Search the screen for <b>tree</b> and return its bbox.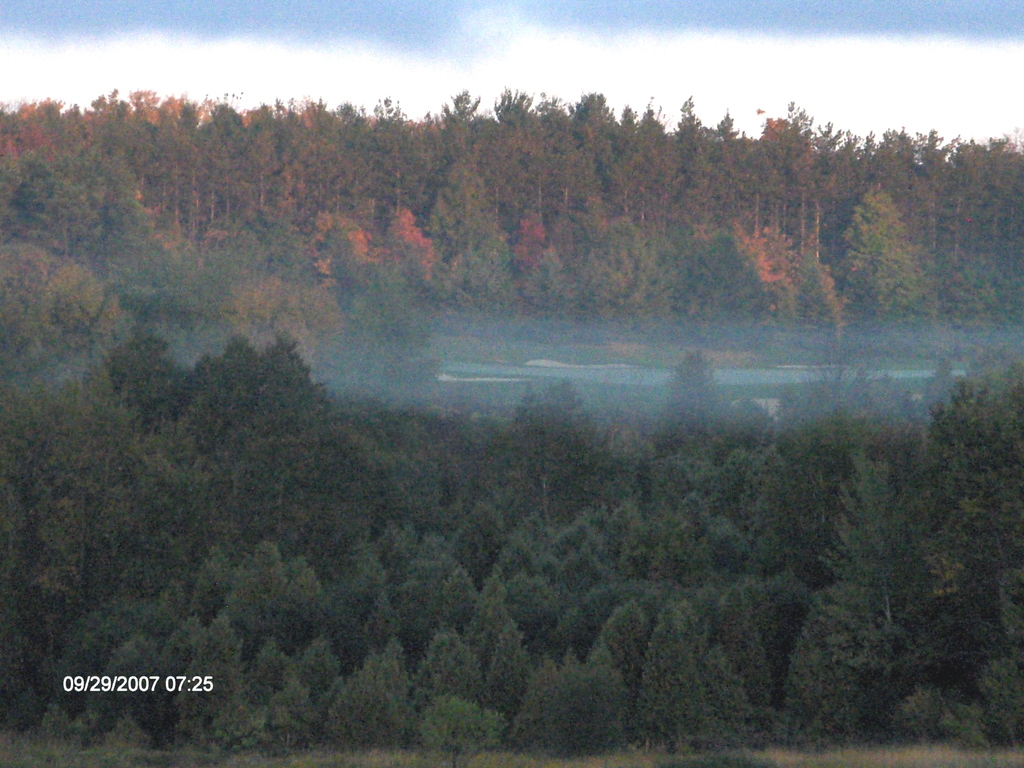
Found: BBox(473, 512, 617, 632).
